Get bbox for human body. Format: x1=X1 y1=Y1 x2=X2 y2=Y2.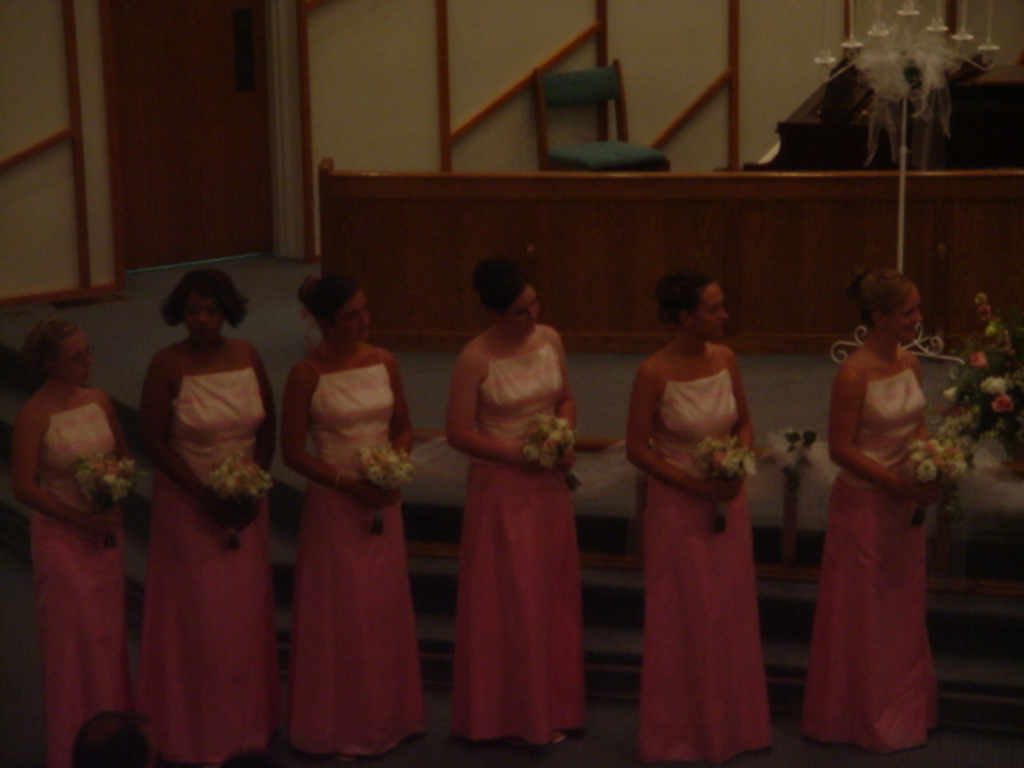
x1=627 y1=270 x2=771 y2=766.
